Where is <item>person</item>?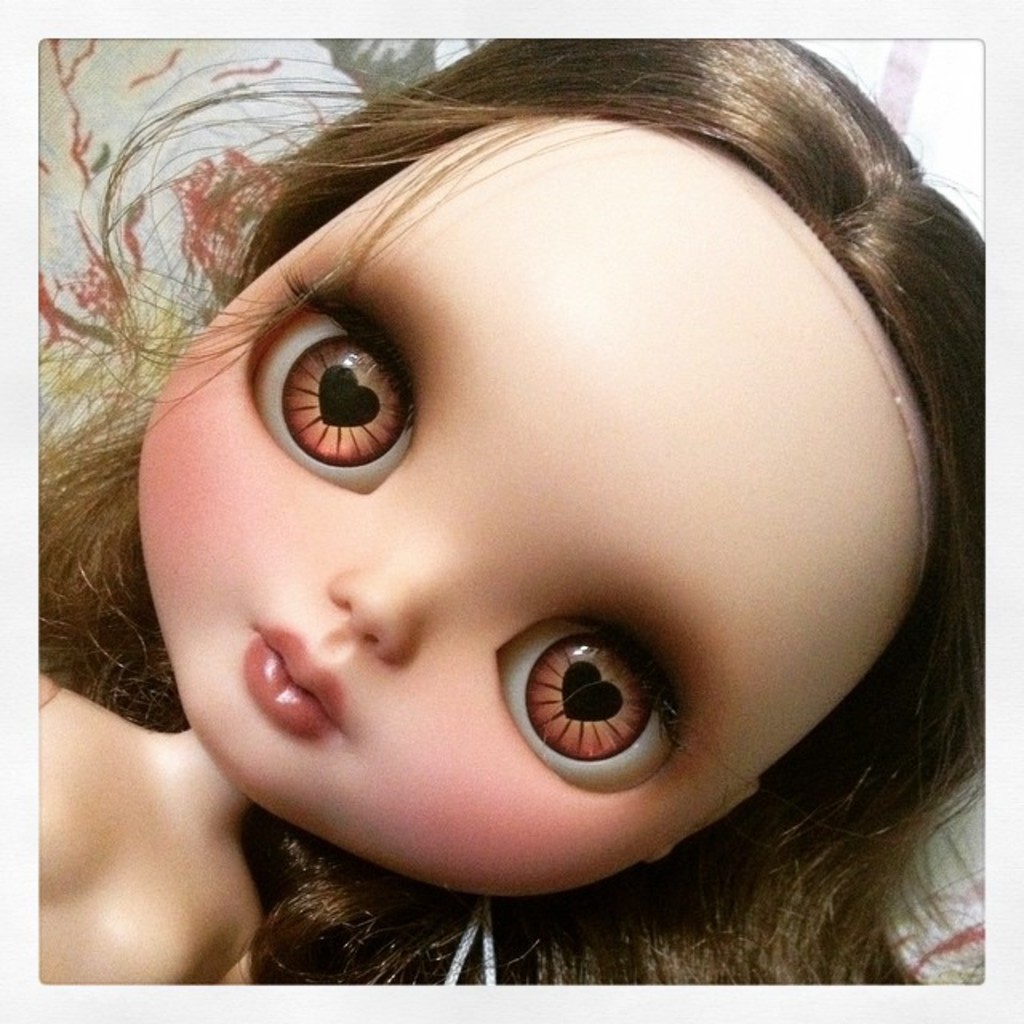
(18, 24, 1023, 1023).
